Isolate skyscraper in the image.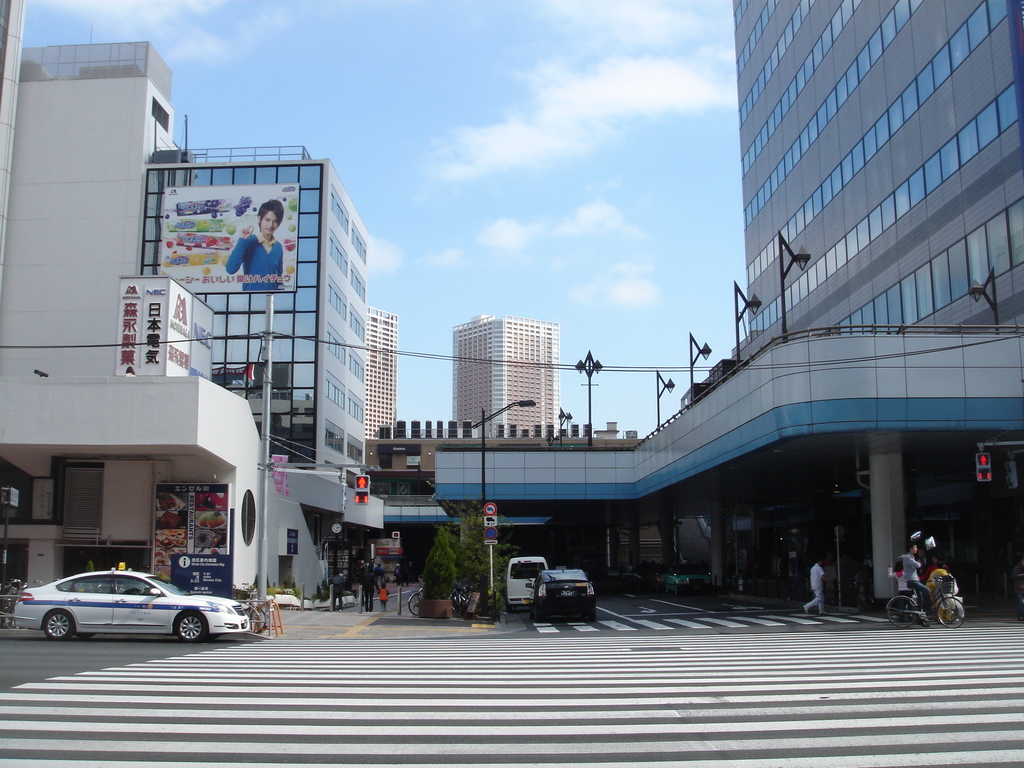
Isolated region: box(126, 127, 381, 576).
